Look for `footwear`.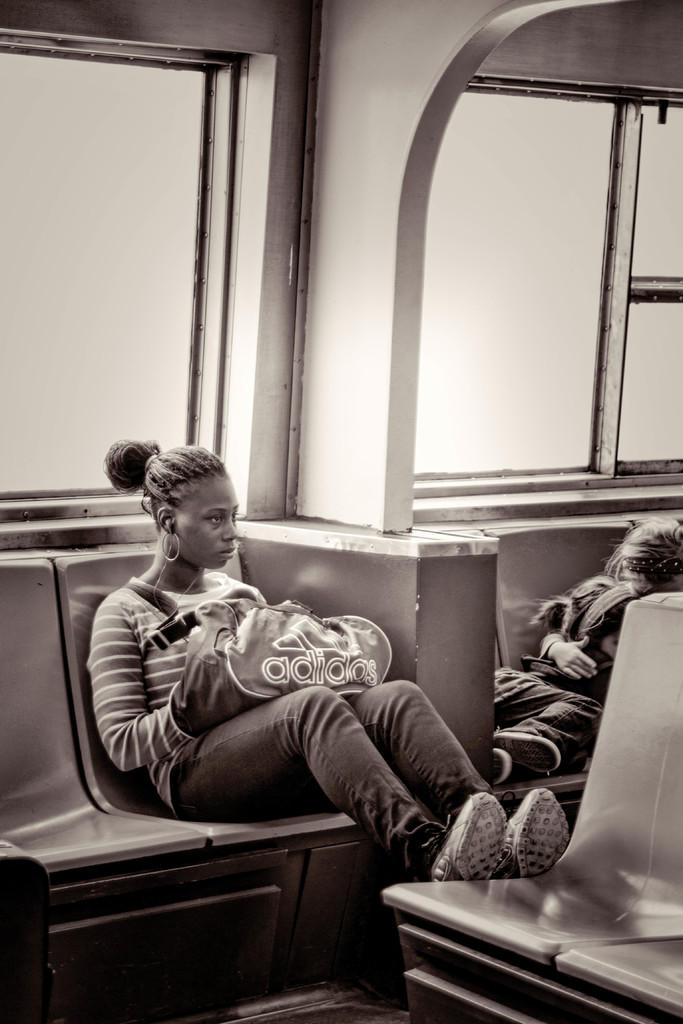
Found: (x1=492, y1=730, x2=562, y2=776).
